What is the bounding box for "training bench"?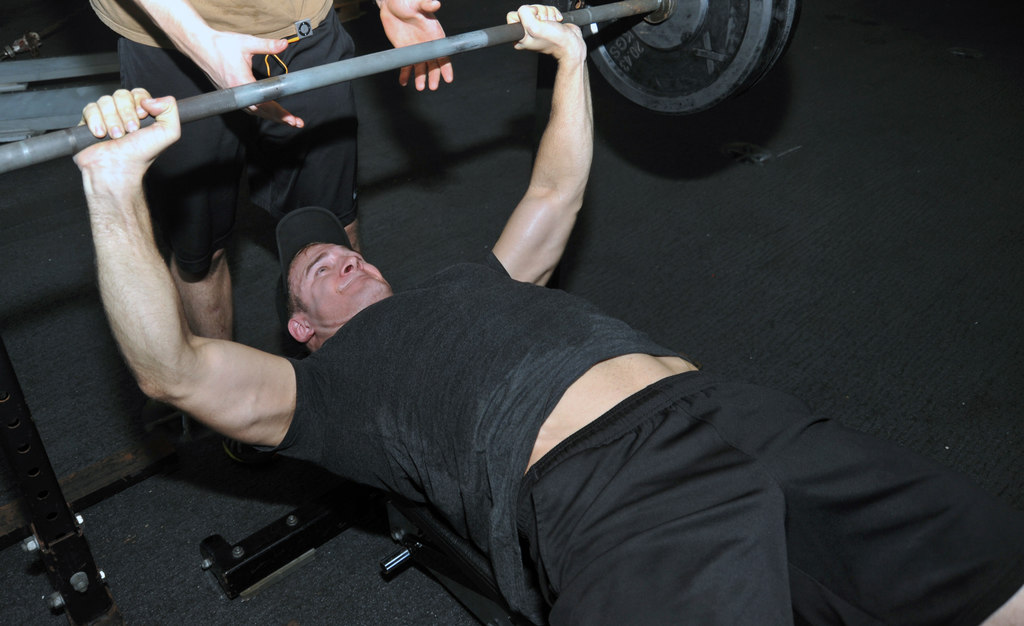
x1=0, y1=0, x2=1021, y2=625.
